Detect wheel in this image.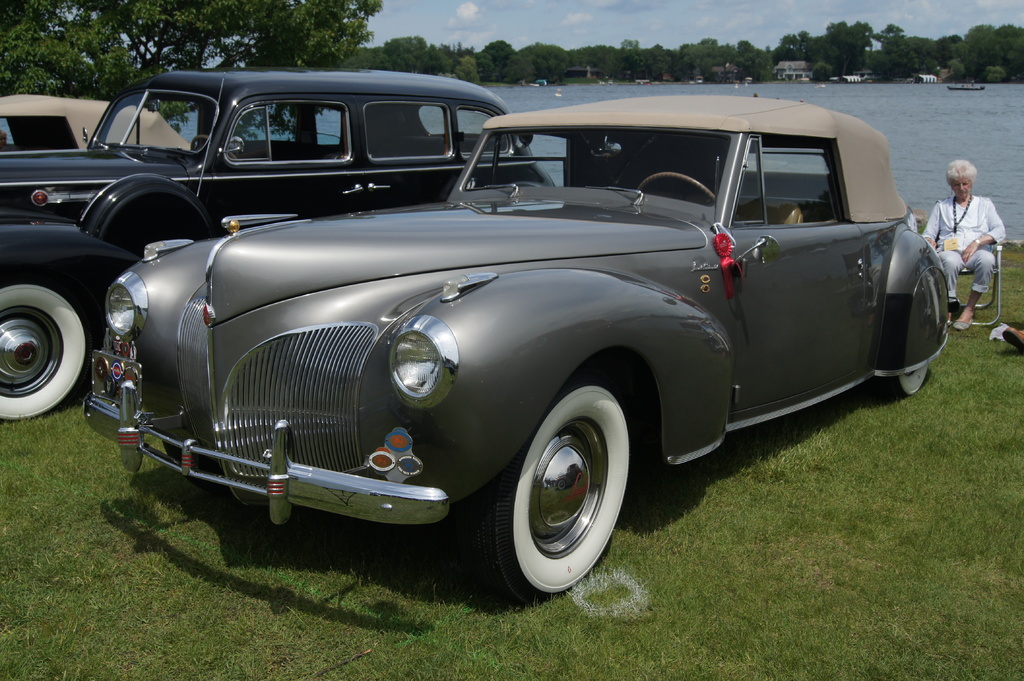
Detection: (left=893, top=360, right=930, bottom=394).
